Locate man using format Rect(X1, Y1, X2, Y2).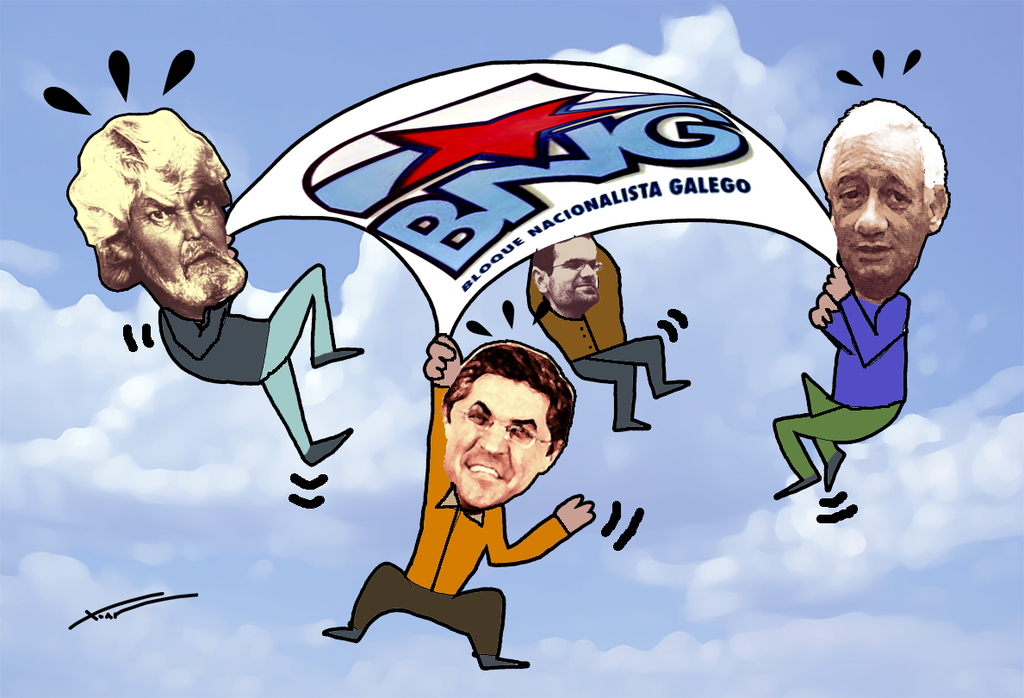
Rect(759, 77, 959, 514).
